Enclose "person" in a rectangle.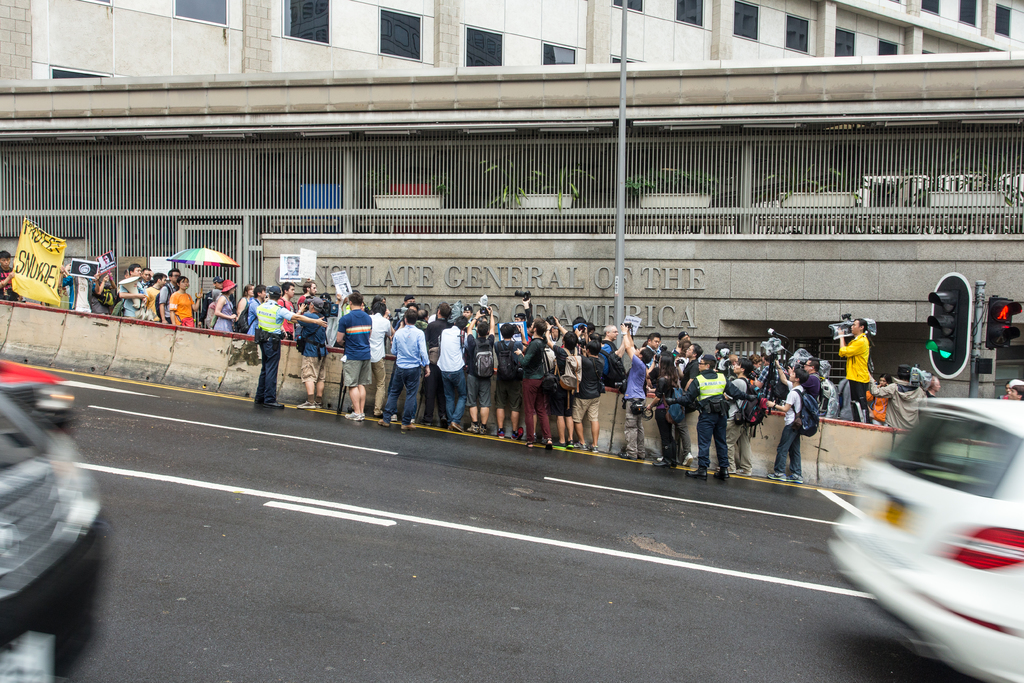
508/319/550/445.
